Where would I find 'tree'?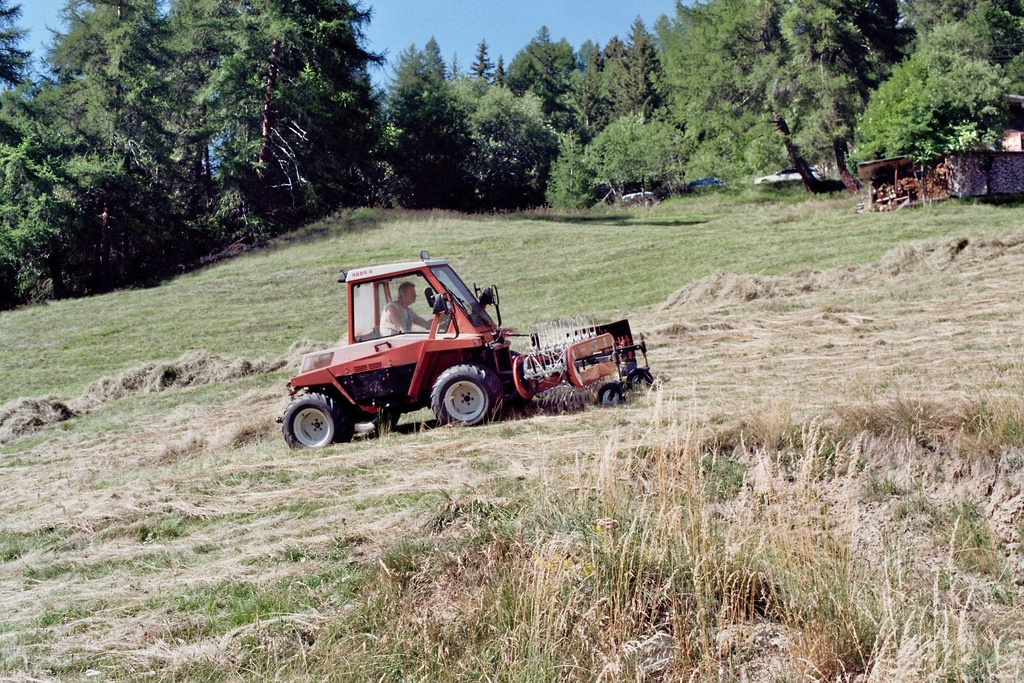
At l=383, t=69, r=557, b=231.
